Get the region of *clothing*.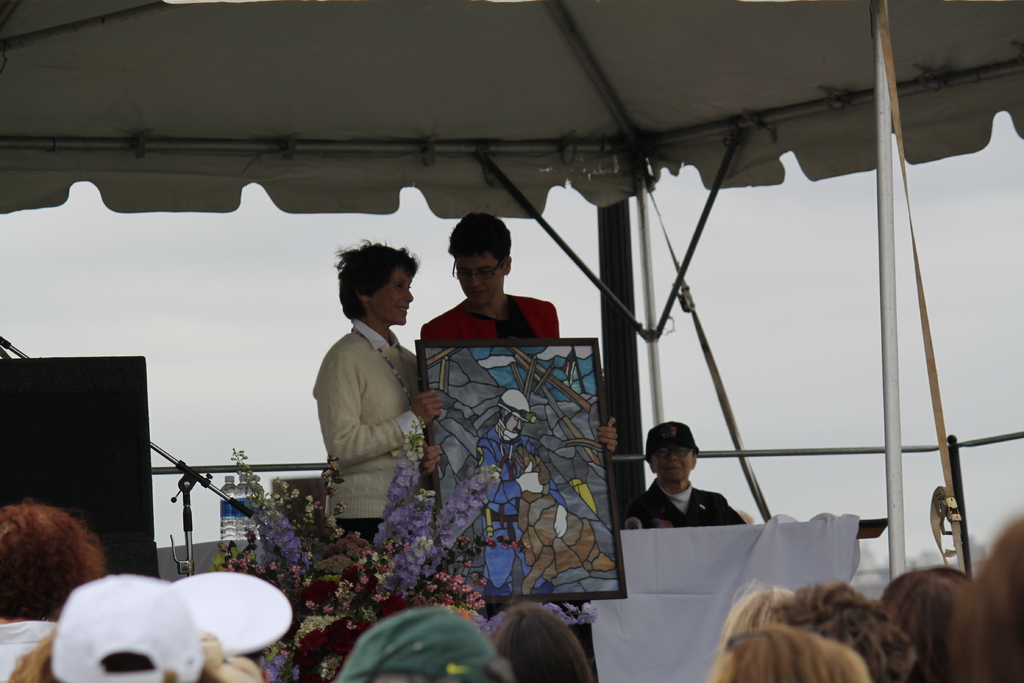
[x1=311, y1=319, x2=441, y2=550].
